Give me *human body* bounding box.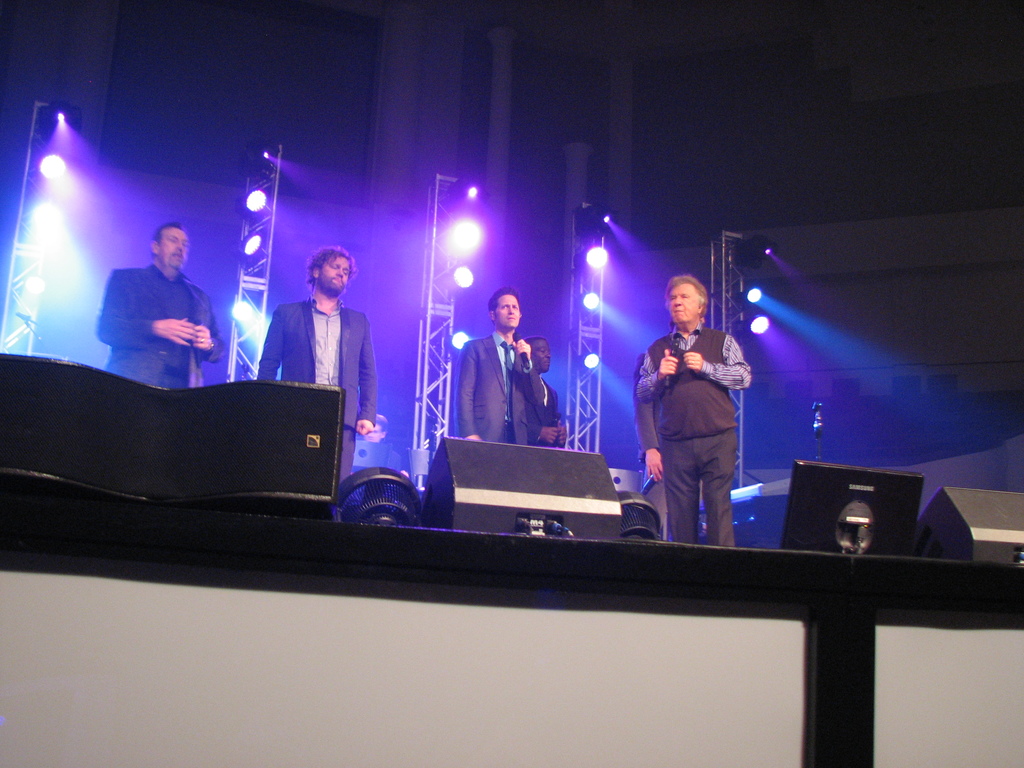
{"left": 630, "top": 328, "right": 701, "bottom": 541}.
